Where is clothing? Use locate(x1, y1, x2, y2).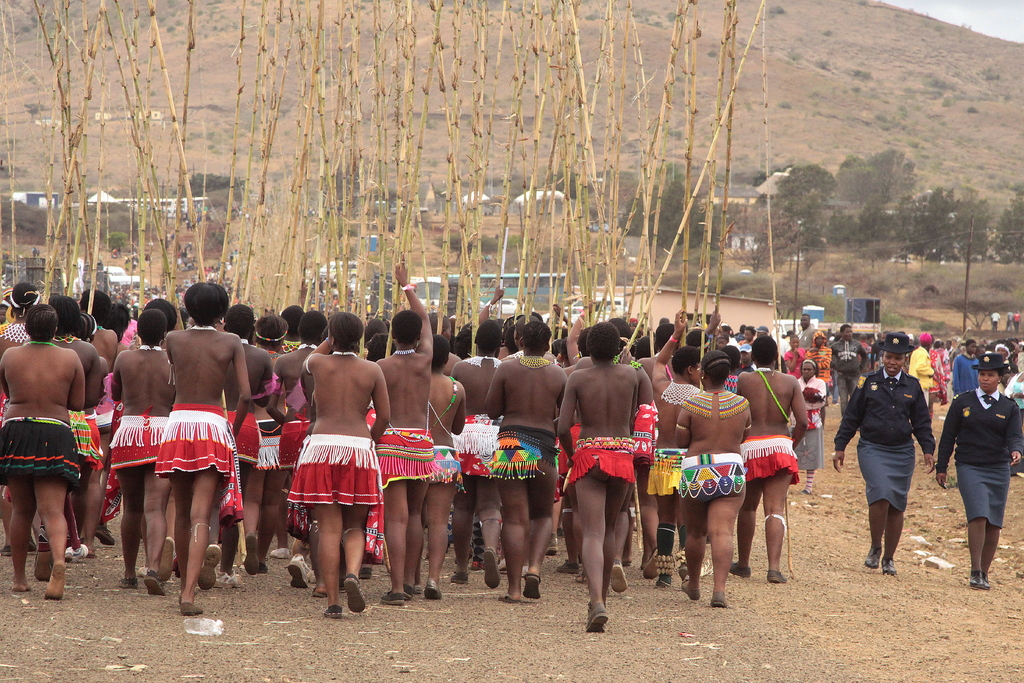
locate(108, 413, 167, 481).
